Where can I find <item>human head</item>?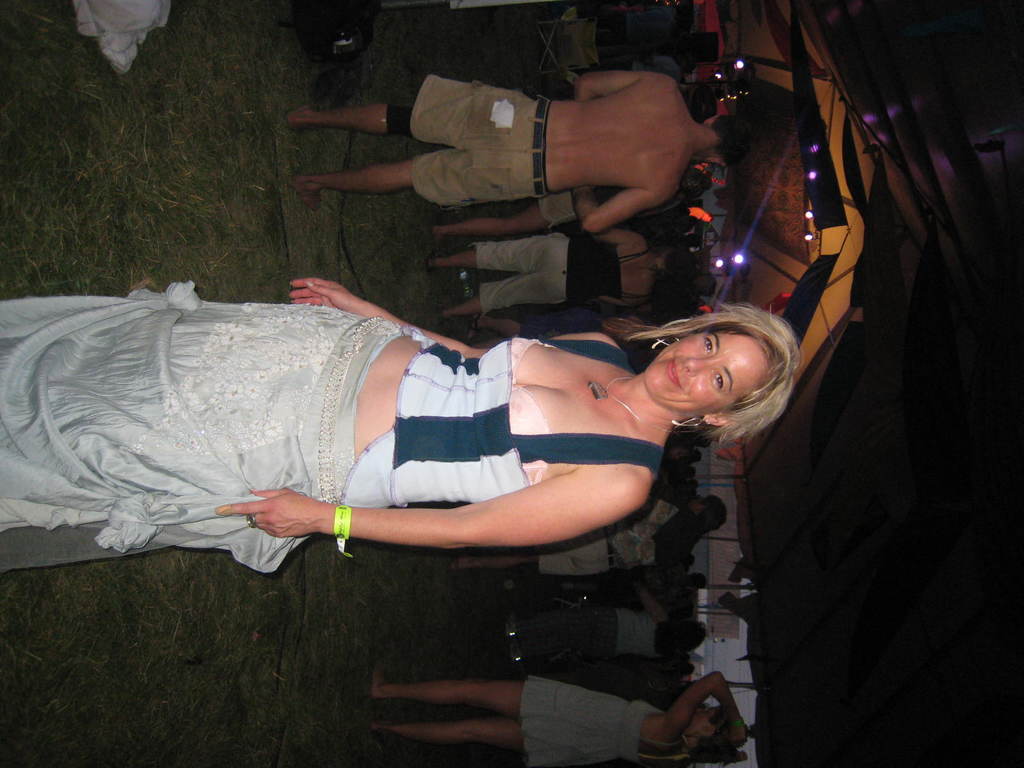
You can find it at {"left": 690, "top": 495, "right": 731, "bottom": 537}.
